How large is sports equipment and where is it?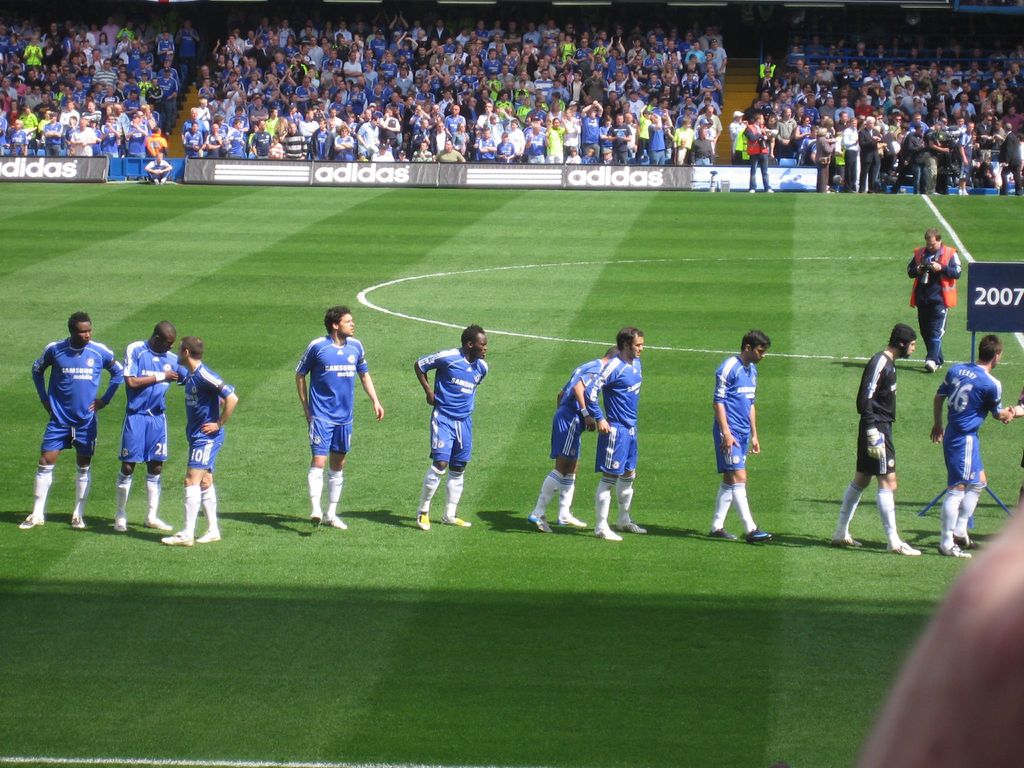
Bounding box: x1=119 y1=342 x2=188 y2=463.
